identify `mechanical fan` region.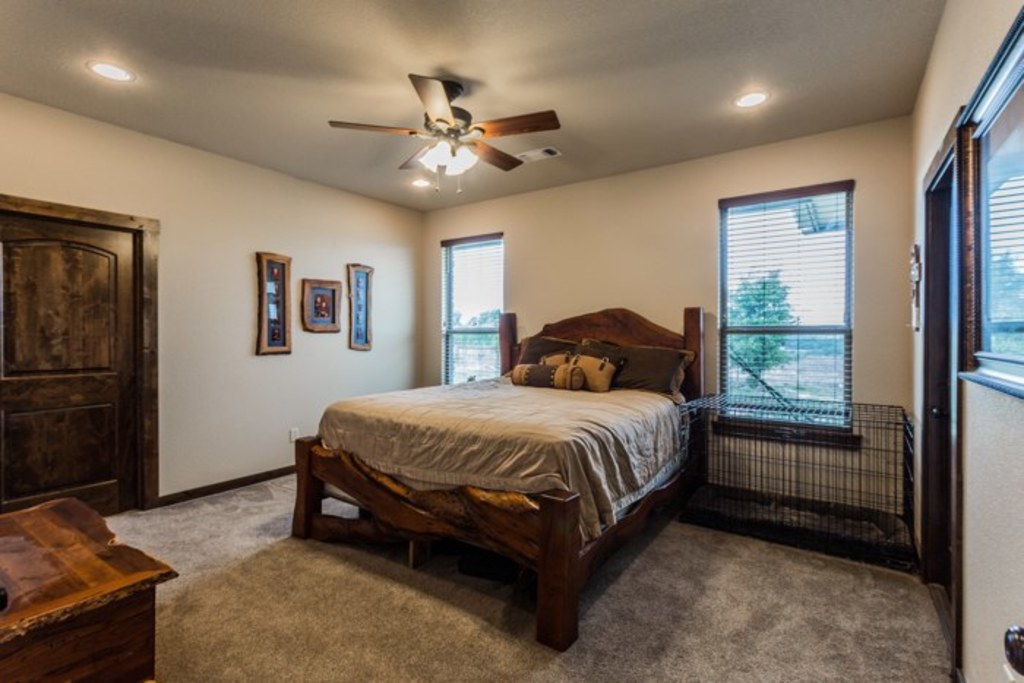
Region: box=[328, 69, 560, 174].
